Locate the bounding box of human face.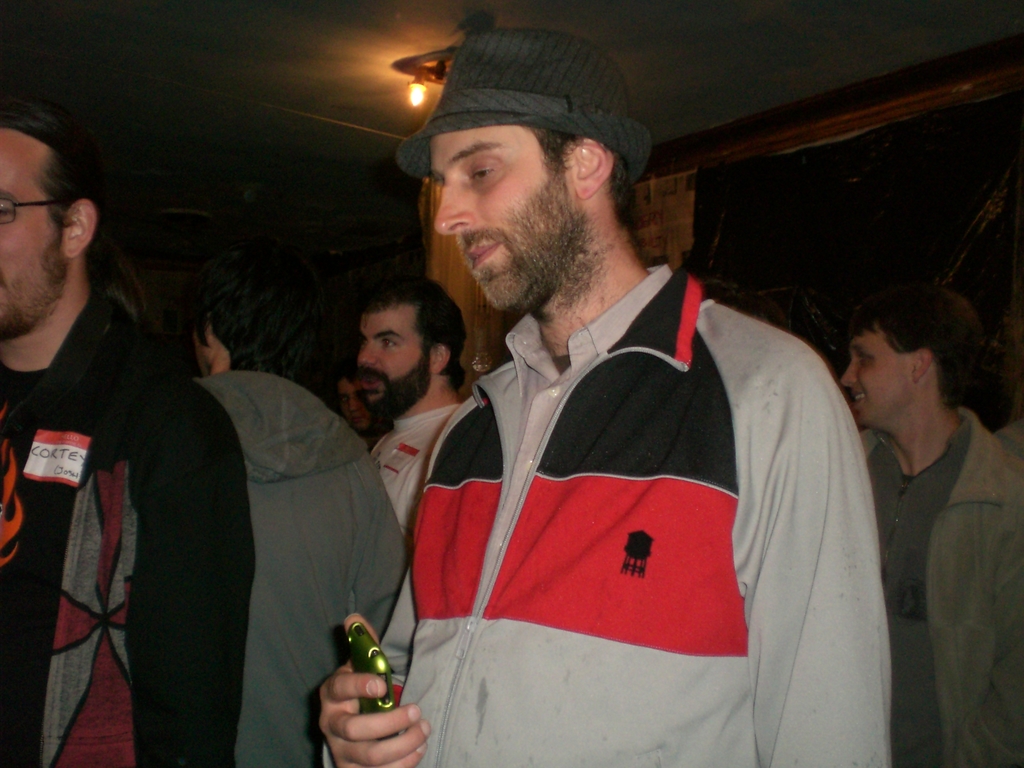
Bounding box: 433 127 573 307.
